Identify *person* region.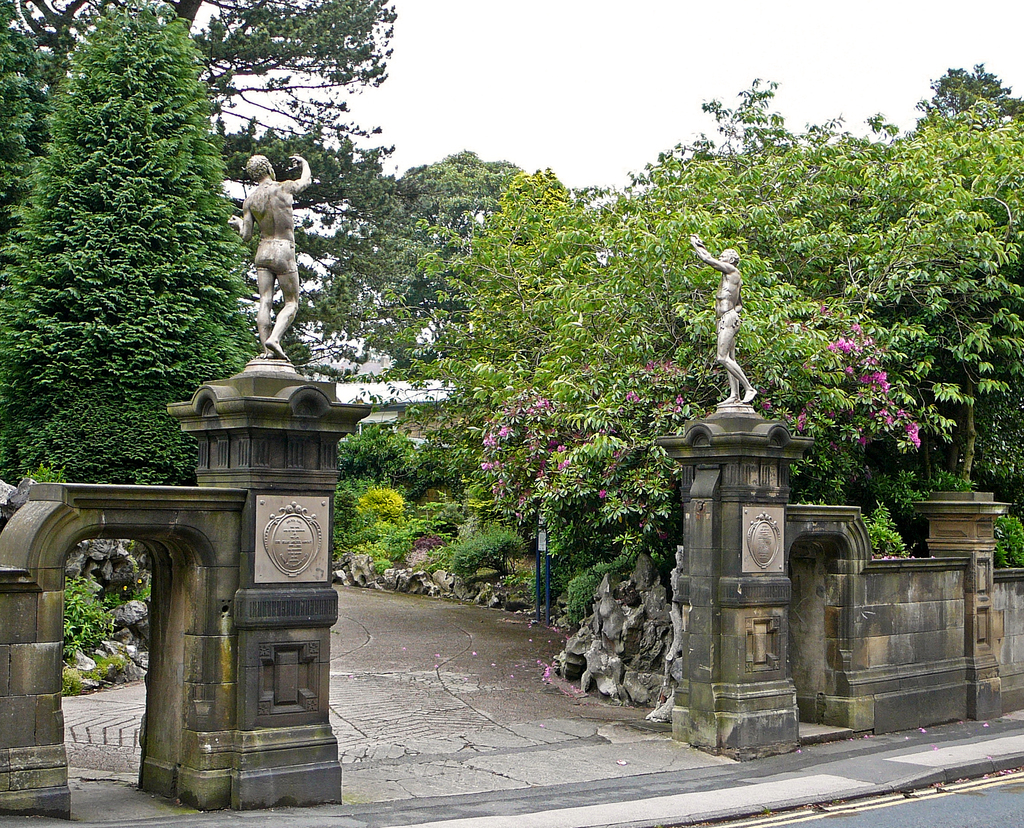
Region: 685/233/756/408.
